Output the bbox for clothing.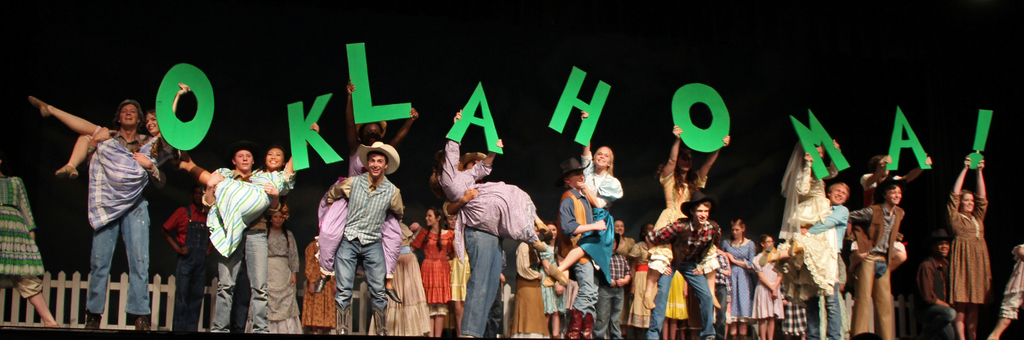
(316, 117, 404, 282).
